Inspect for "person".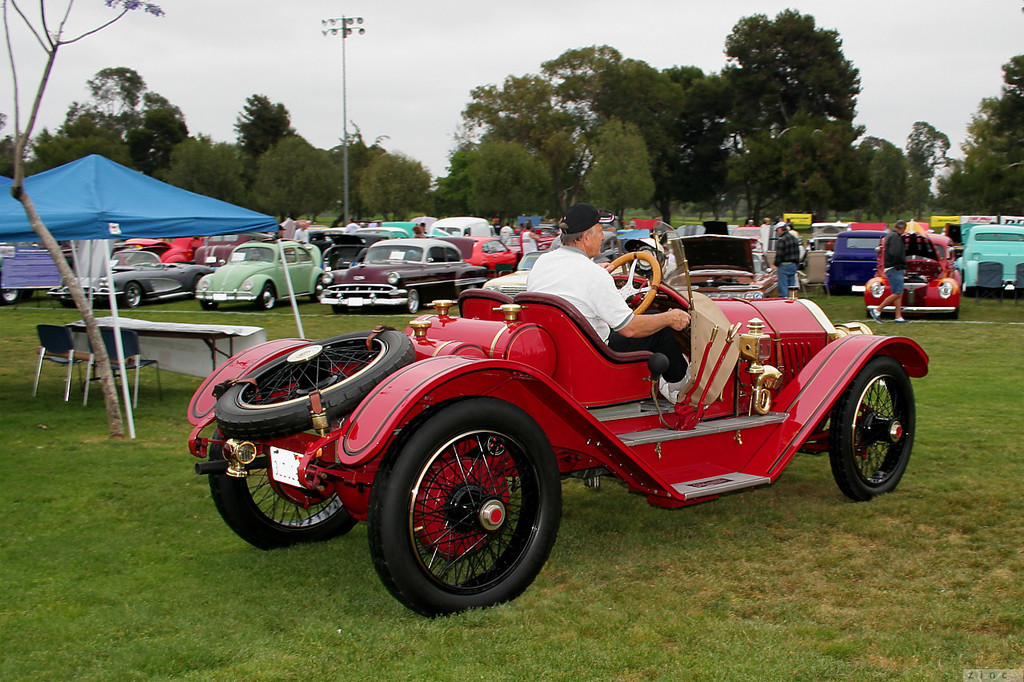
Inspection: (500,223,512,241).
